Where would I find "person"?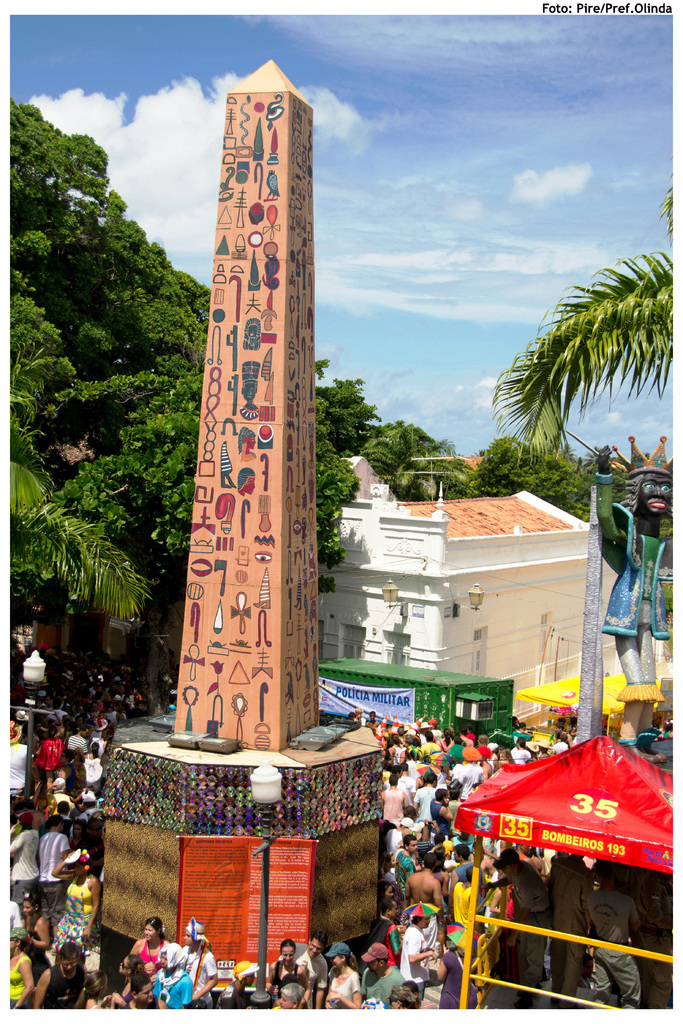
At 150 962 190 1009.
